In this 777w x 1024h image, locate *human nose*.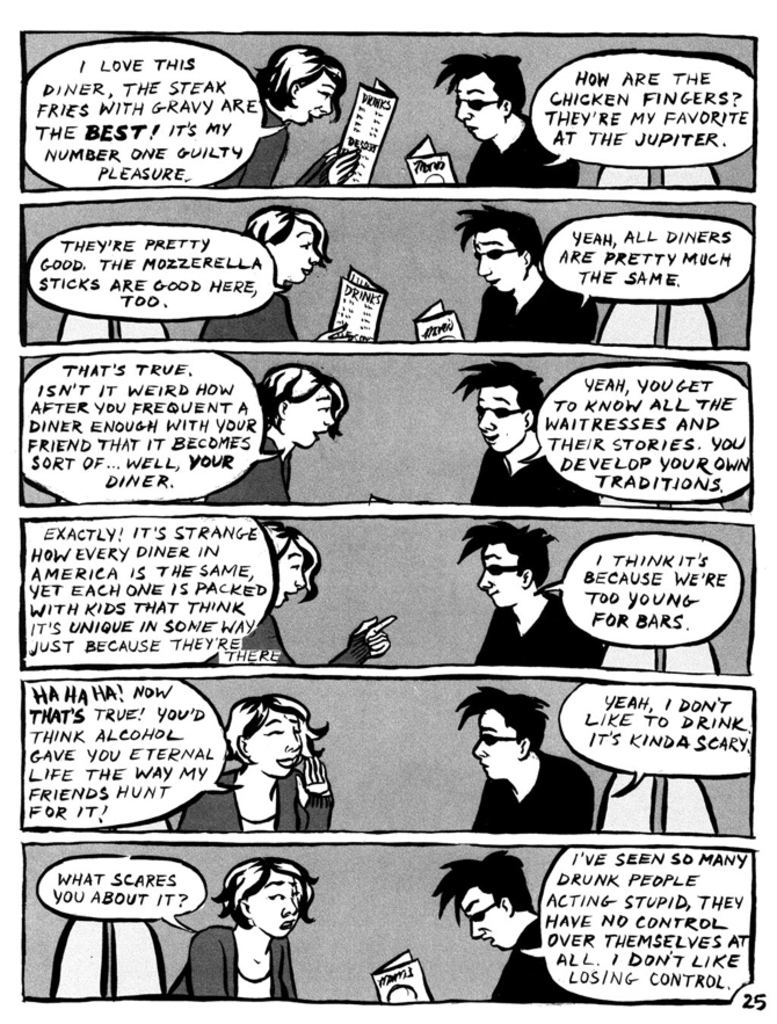
Bounding box: (x1=284, y1=738, x2=306, y2=757).
